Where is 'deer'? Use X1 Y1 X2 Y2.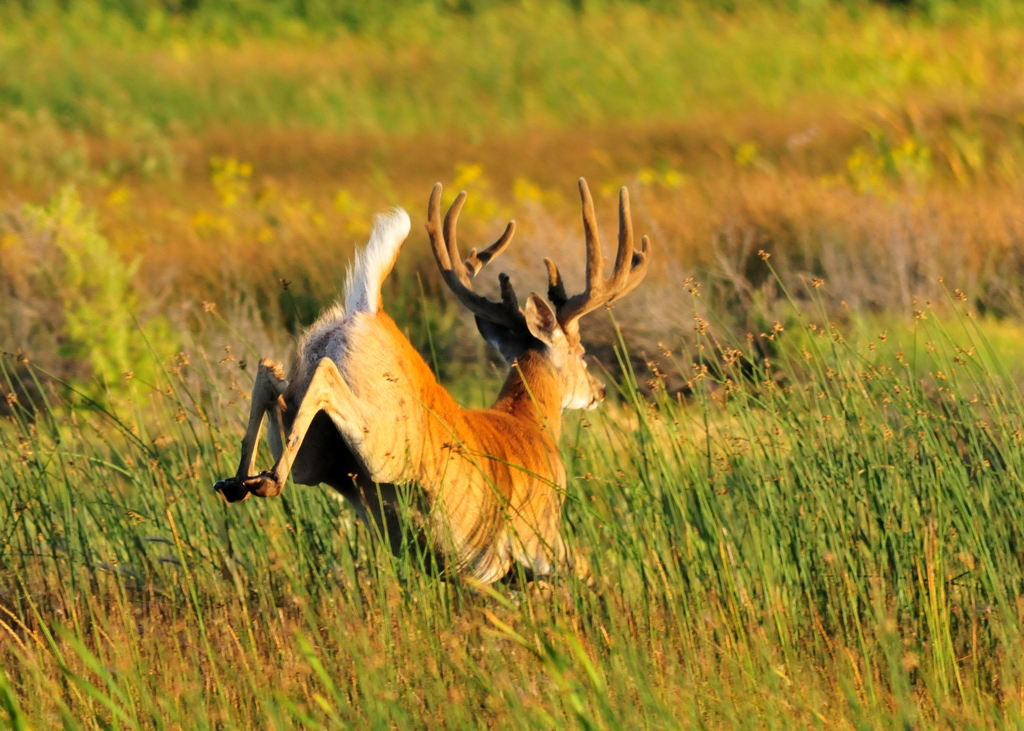
212 179 650 599.
